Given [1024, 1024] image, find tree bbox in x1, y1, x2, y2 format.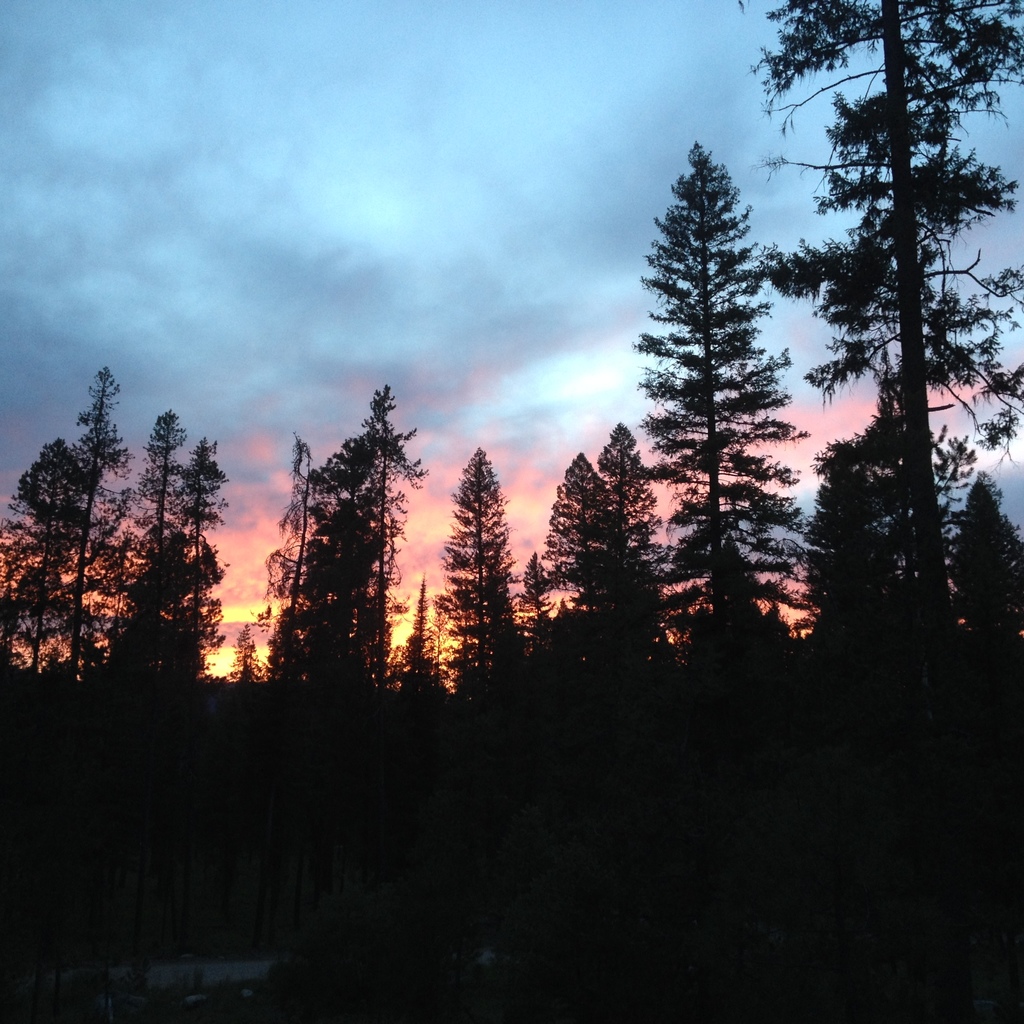
536, 442, 616, 612.
